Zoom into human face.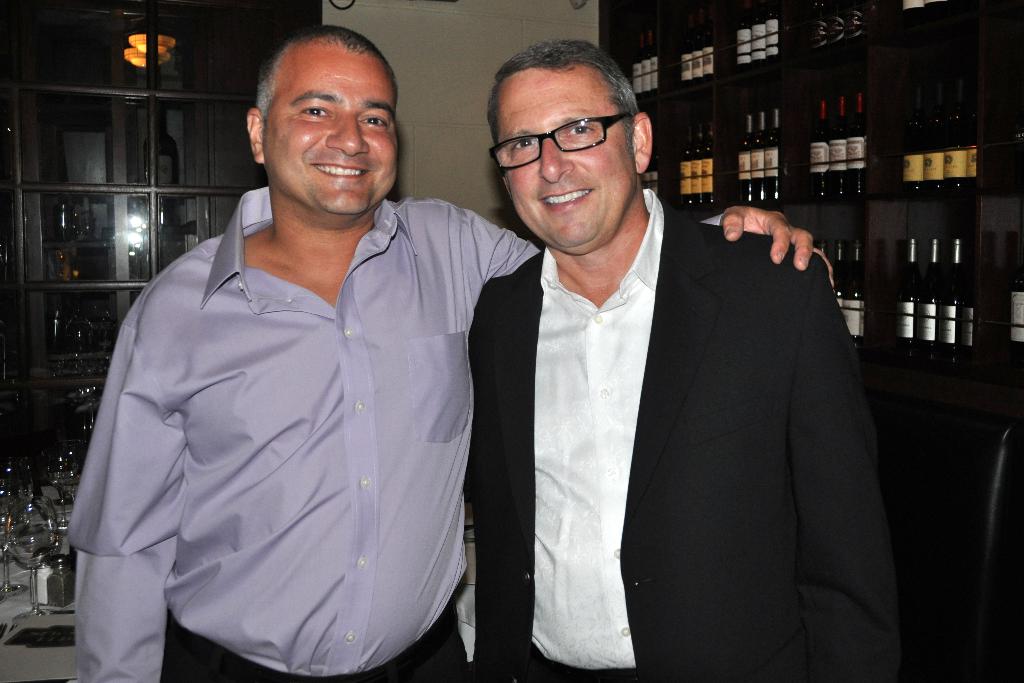
Zoom target: x1=264, y1=46, x2=397, y2=218.
